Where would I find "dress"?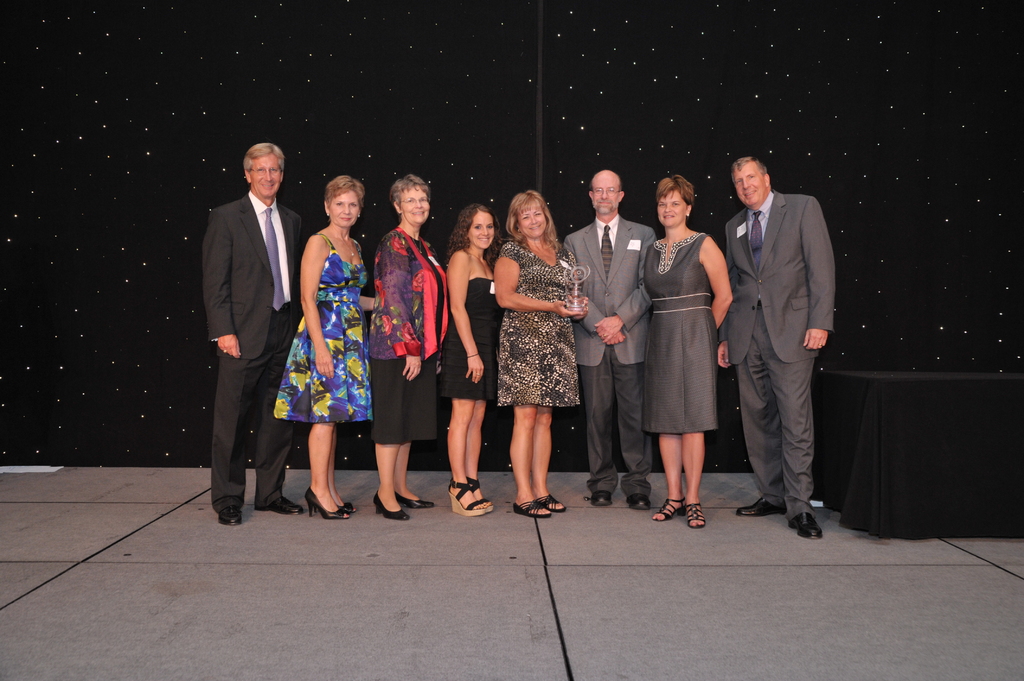
At {"x1": 439, "y1": 275, "x2": 502, "y2": 398}.
